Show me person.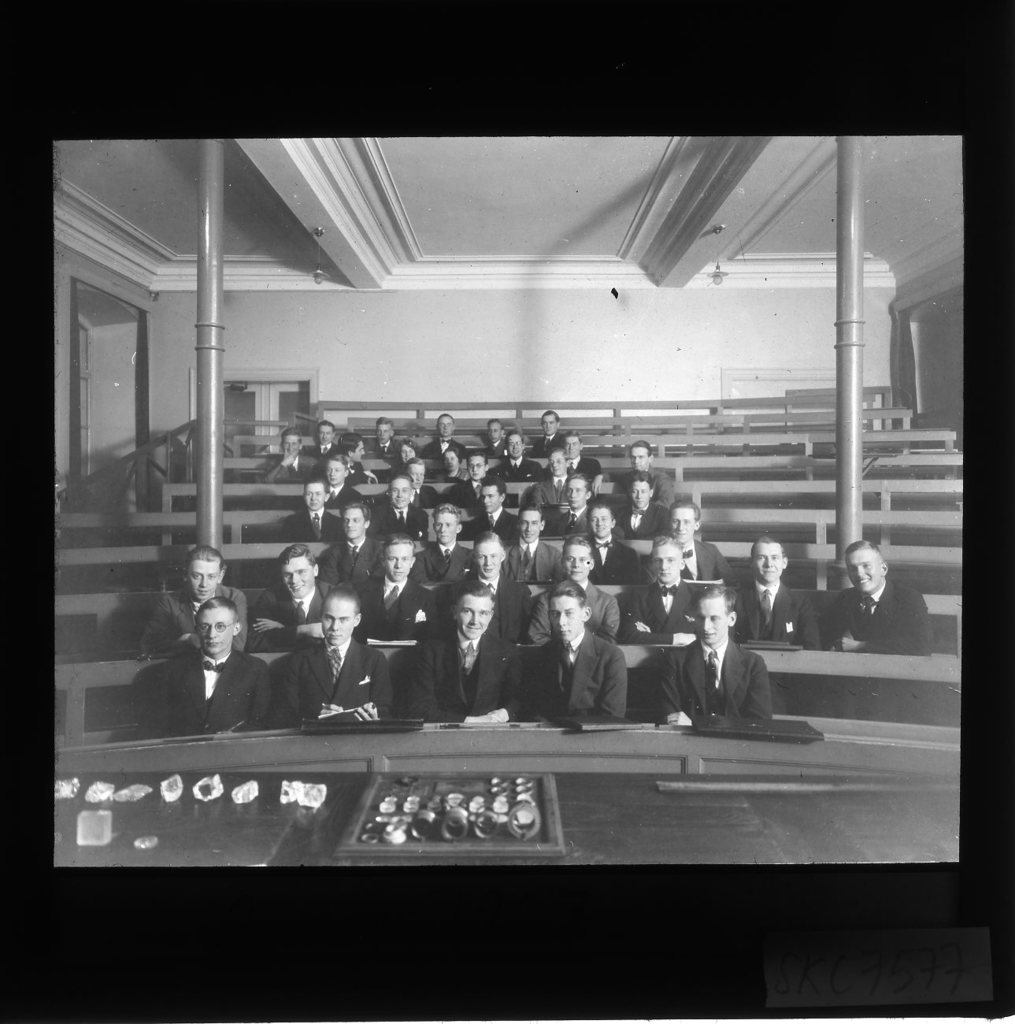
person is here: left=335, top=425, right=374, bottom=483.
